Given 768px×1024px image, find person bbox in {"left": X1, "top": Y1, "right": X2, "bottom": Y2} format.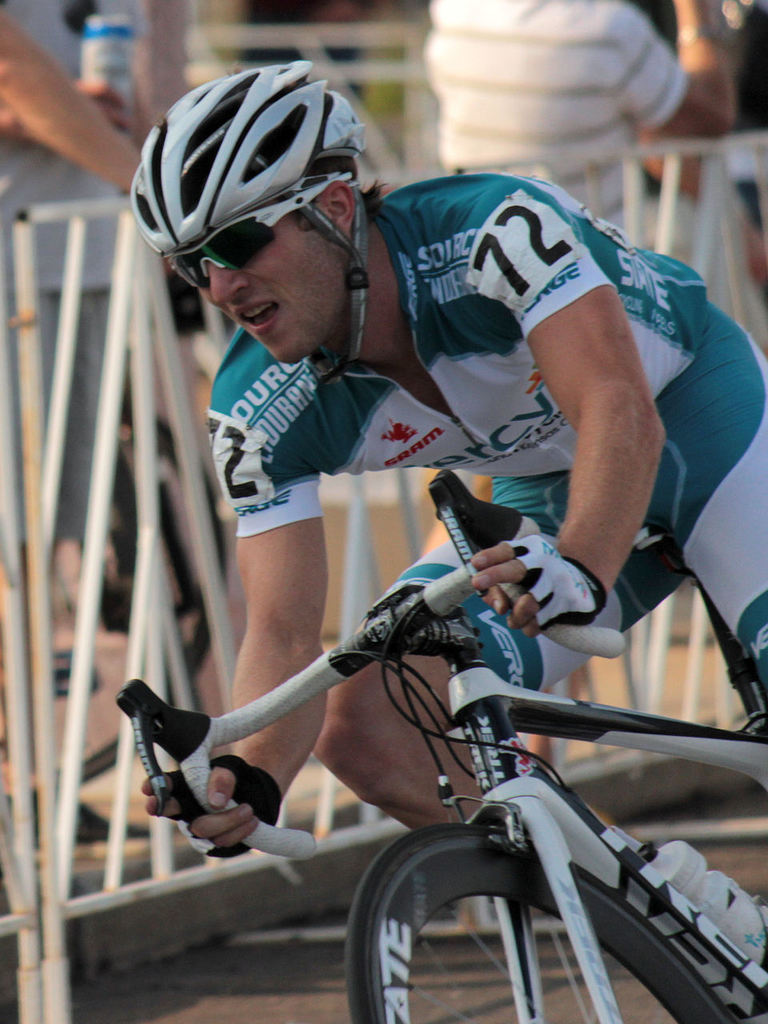
{"left": 415, "top": 0, "right": 735, "bottom": 230}.
